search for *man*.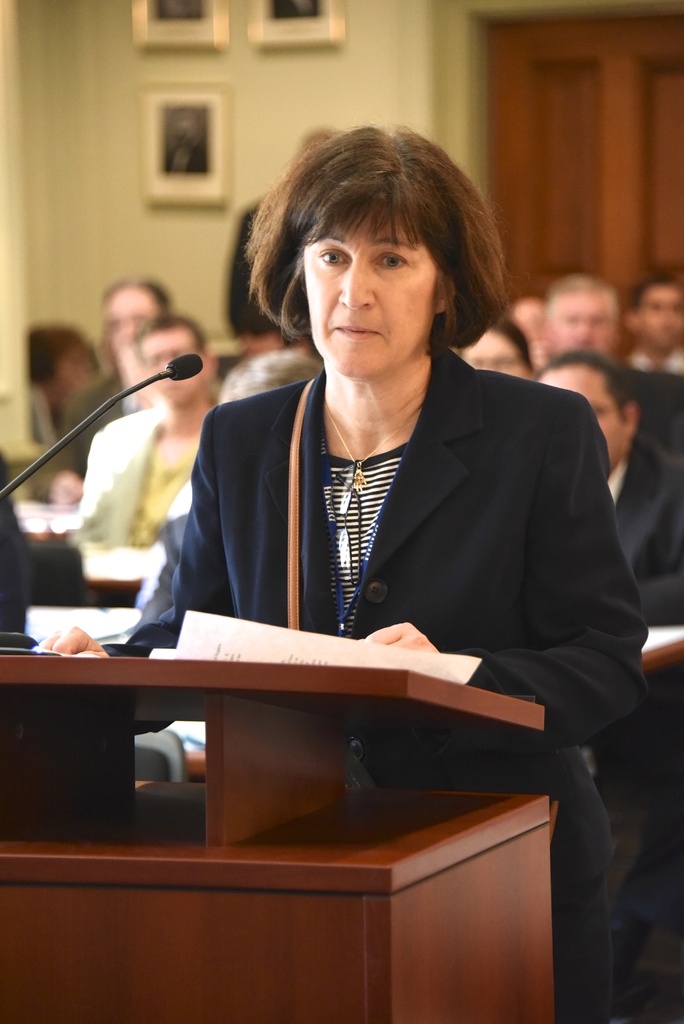
Found at Rect(615, 285, 683, 371).
